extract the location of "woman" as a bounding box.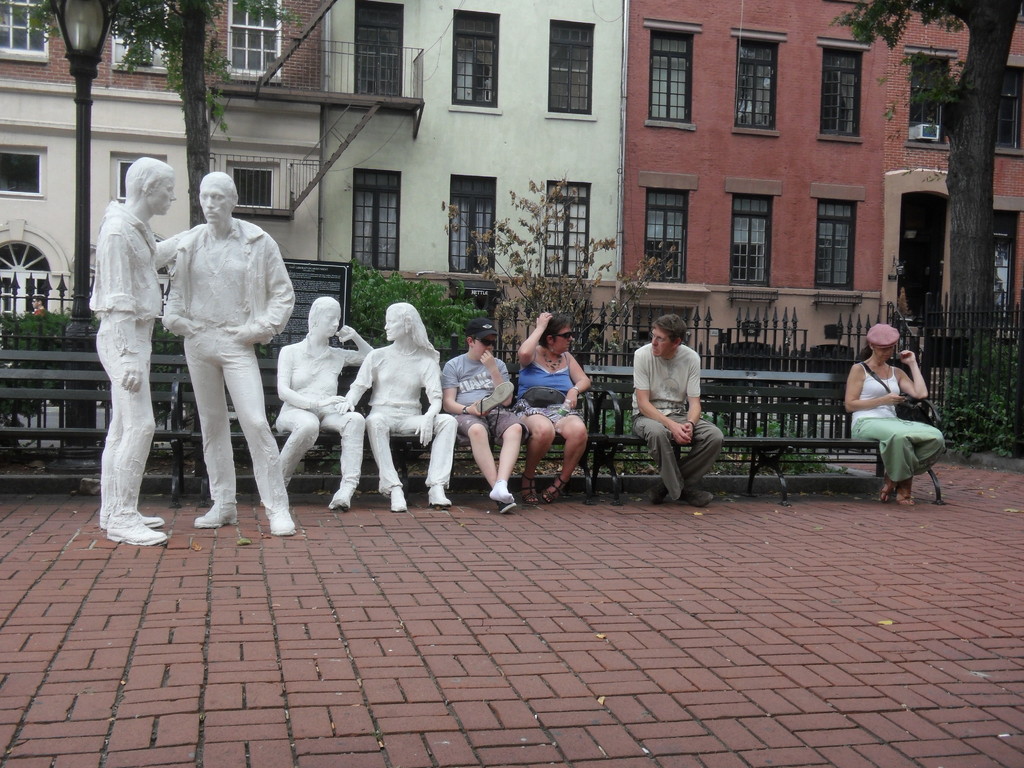
(left=845, top=317, right=948, bottom=499).
